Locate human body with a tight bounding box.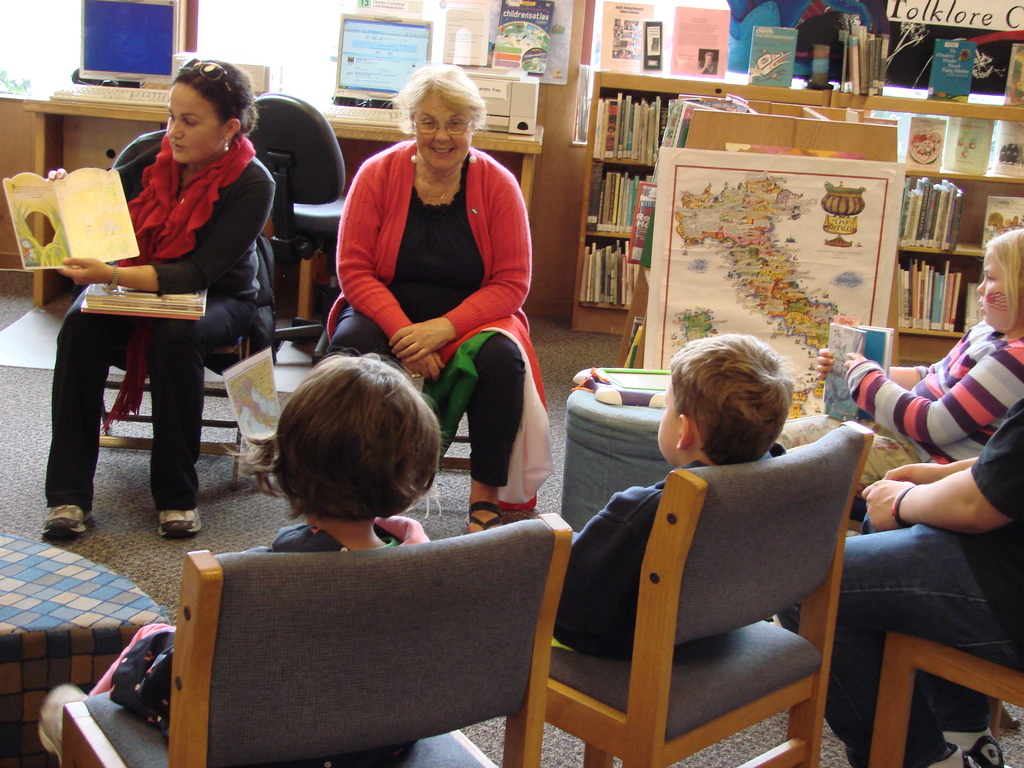
(59,82,267,532).
